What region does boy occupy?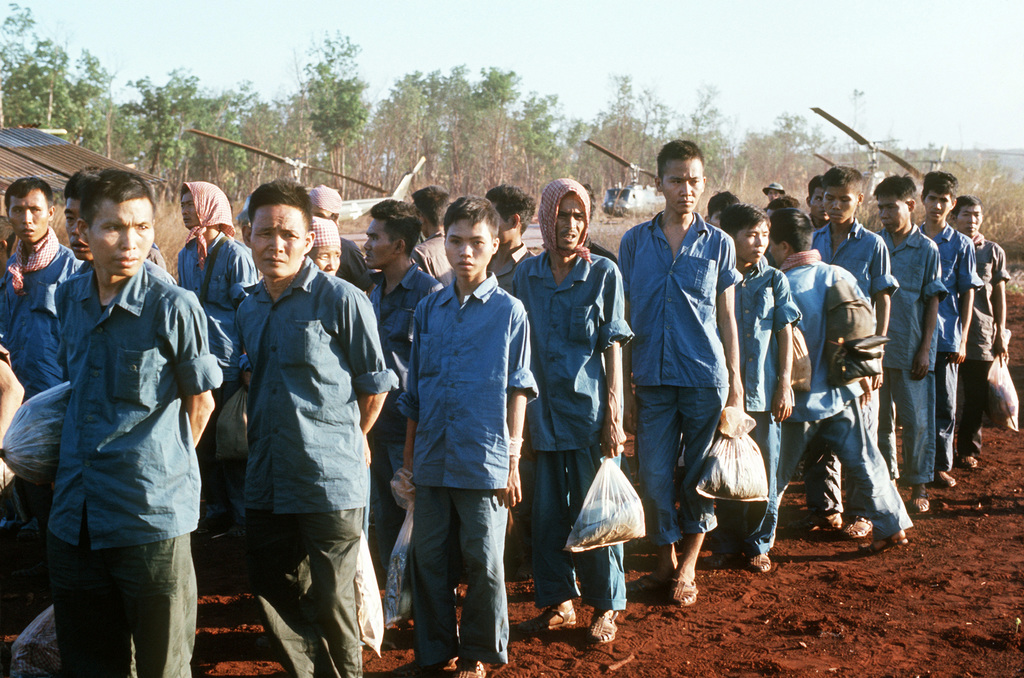
(723,204,806,563).
